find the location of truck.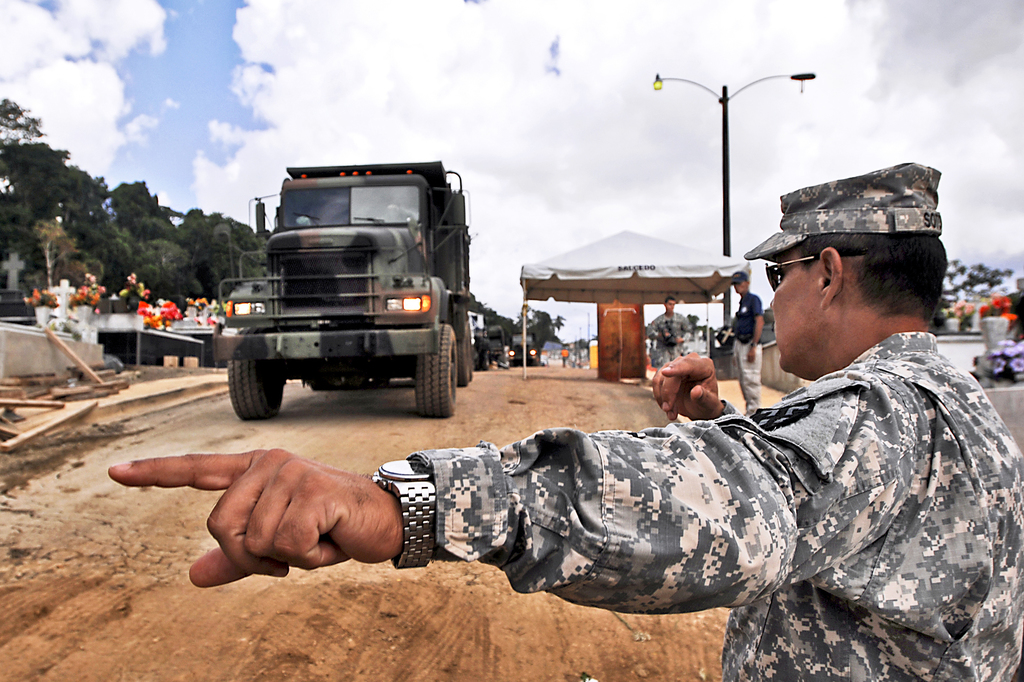
Location: 509 333 537 365.
